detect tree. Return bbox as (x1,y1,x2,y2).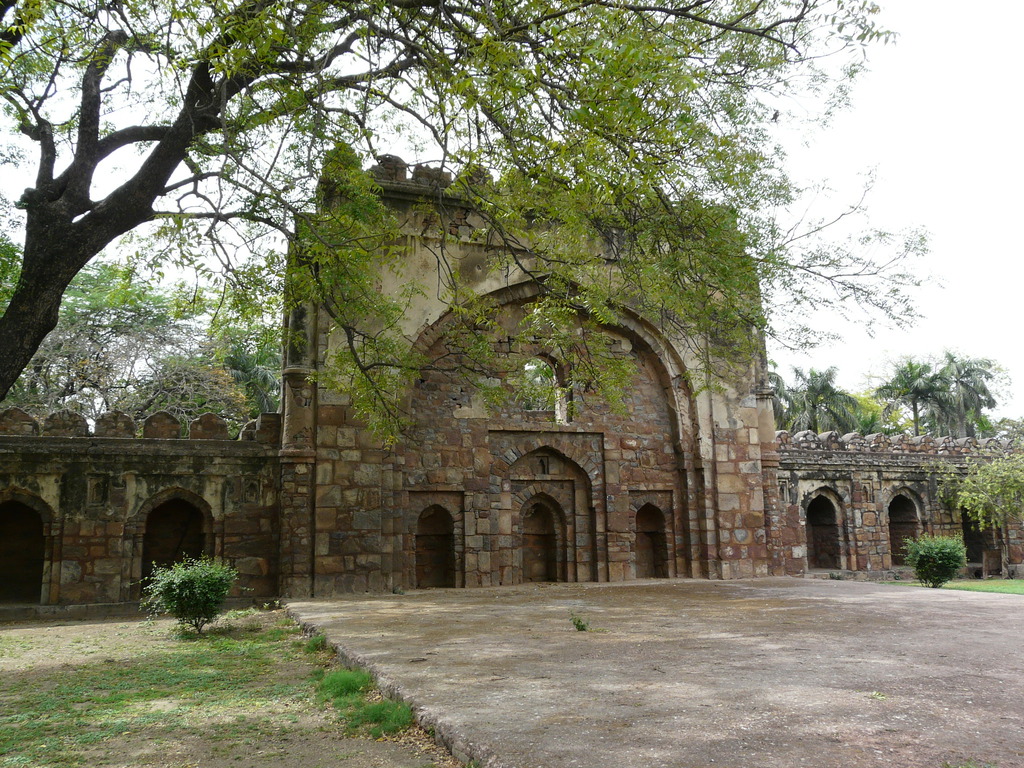
(0,0,948,447).
